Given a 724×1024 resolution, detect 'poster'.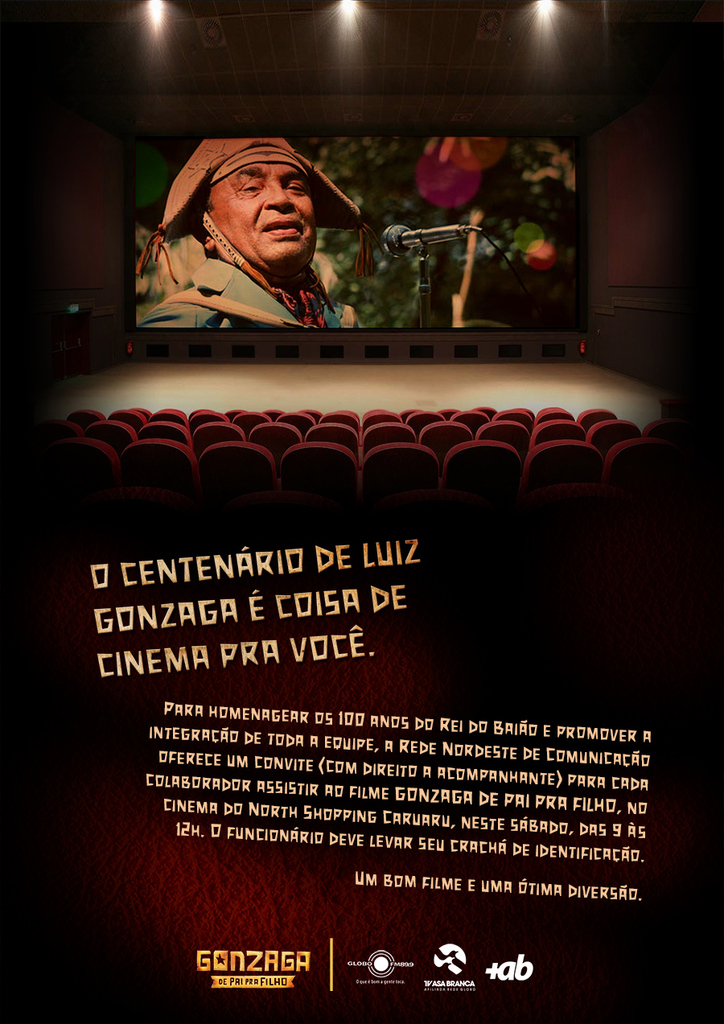
{"left": 0, "top": 0, "right": 723, "bottom": 1023}.
